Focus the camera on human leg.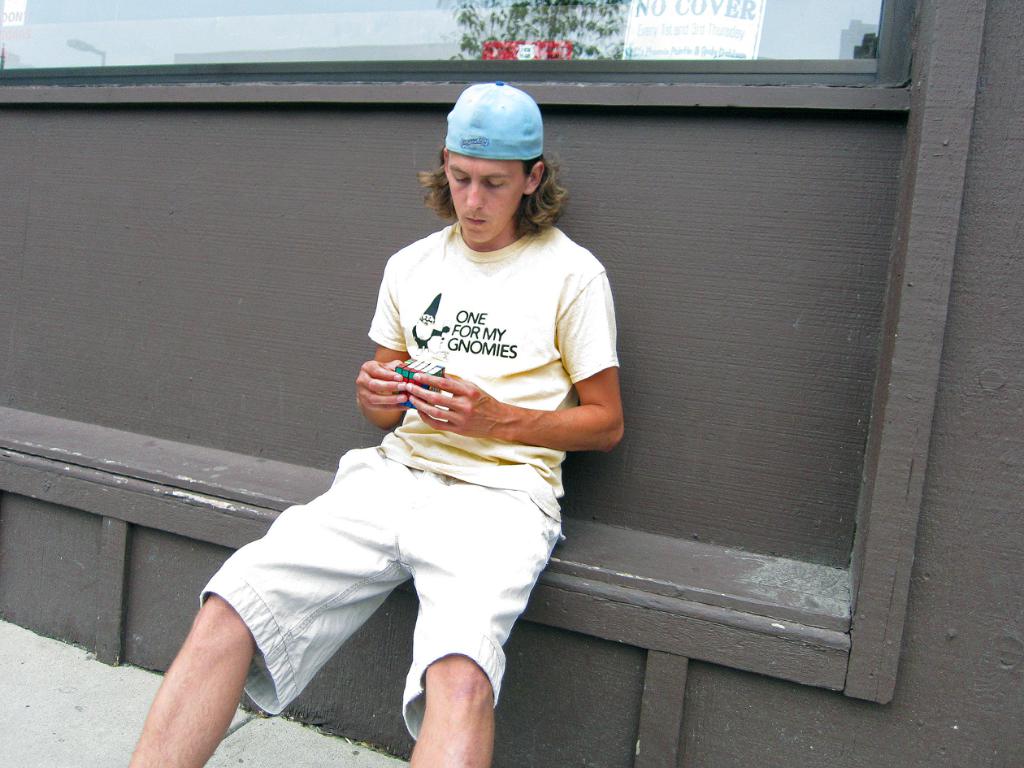
Focus region: select_region(124, 460, 400, 767).
